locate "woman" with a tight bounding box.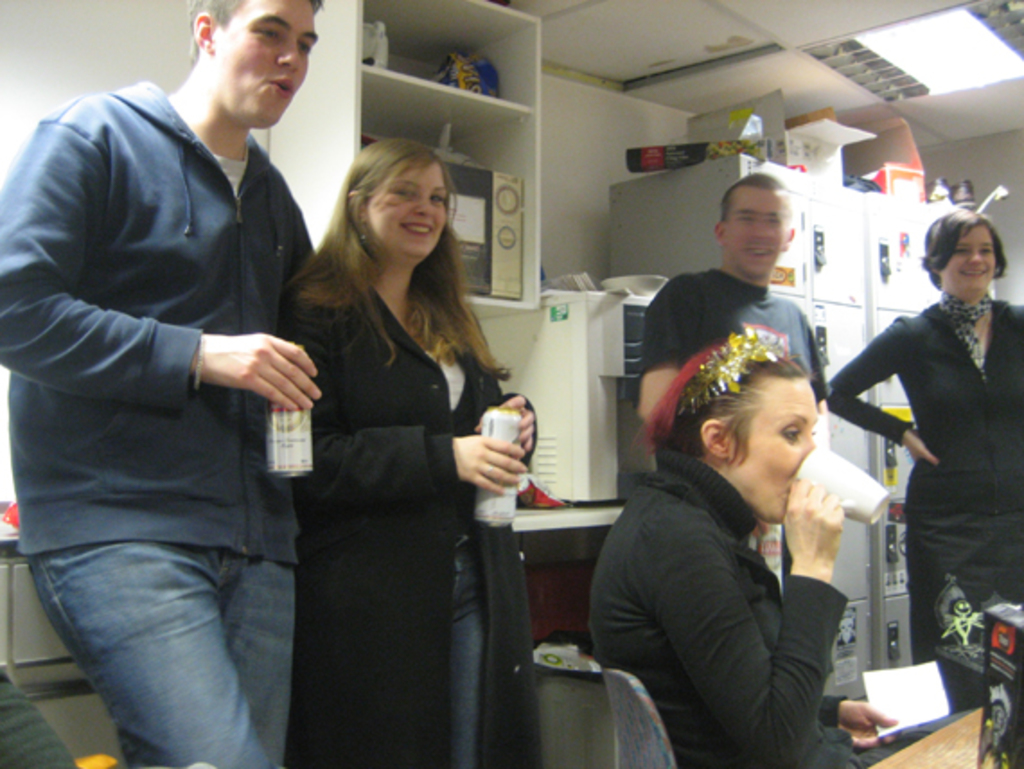
x1=262 y1=108 x2=508 y2=768.
